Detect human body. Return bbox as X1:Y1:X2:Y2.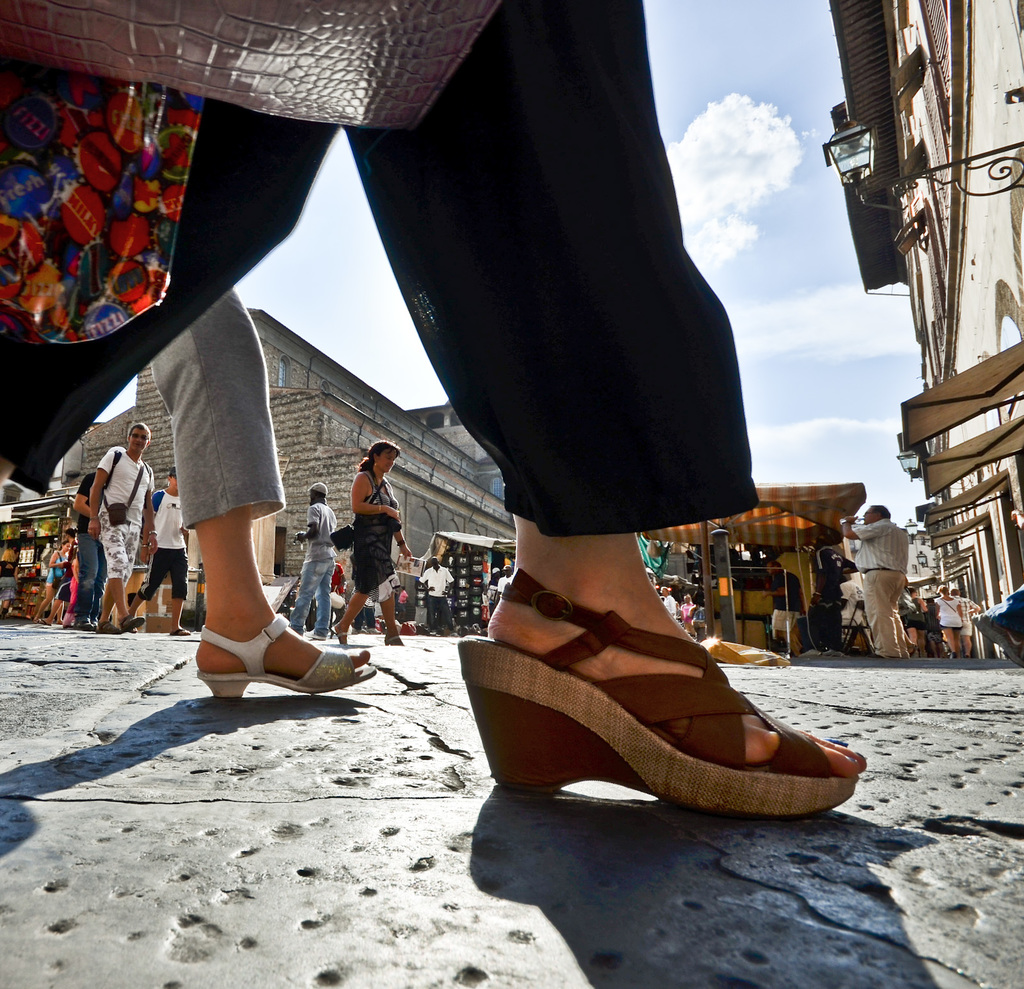
419:563:466:638.
